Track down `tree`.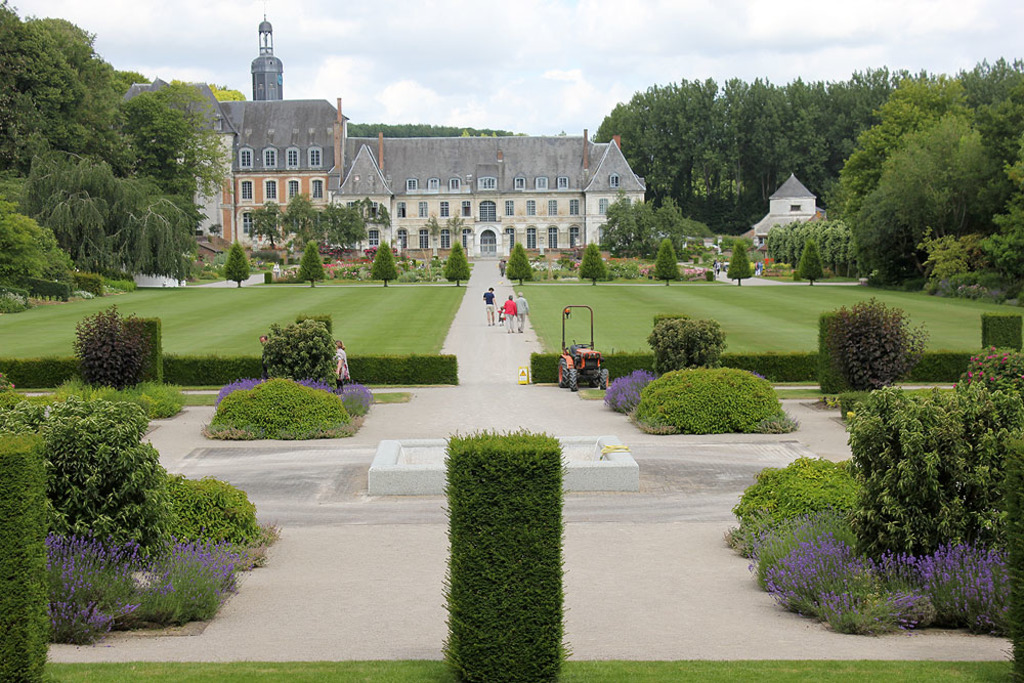
Tracked to 504:240:536:283.
